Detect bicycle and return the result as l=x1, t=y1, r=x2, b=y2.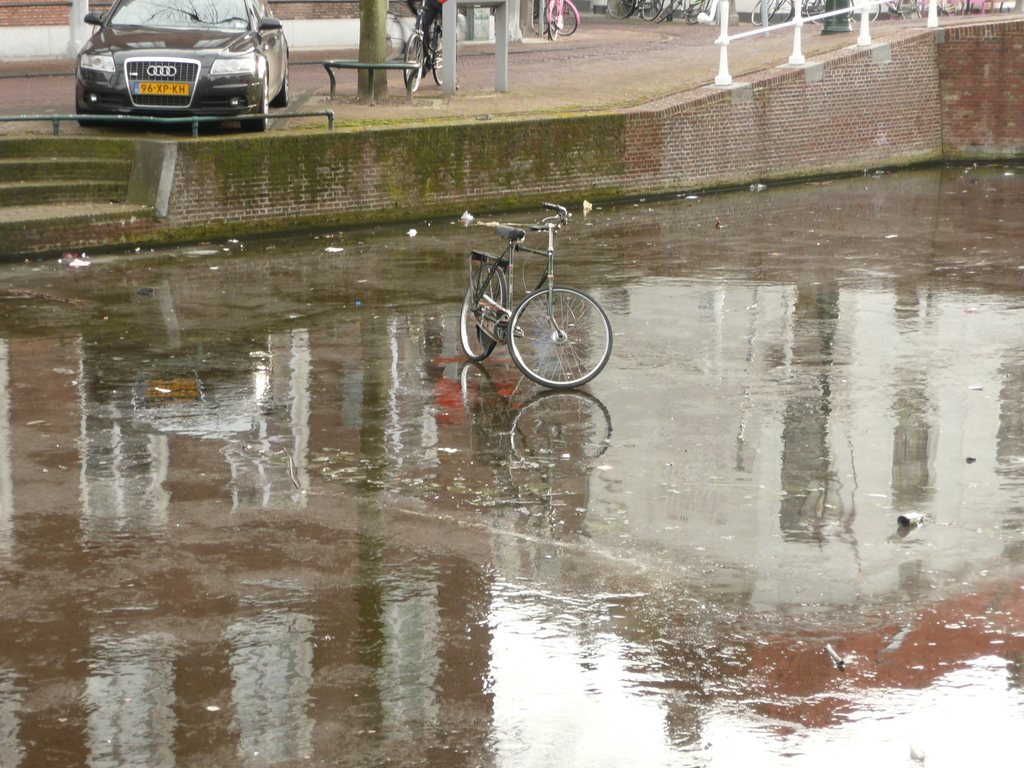
l=847, t=0, r=925, b=22.
